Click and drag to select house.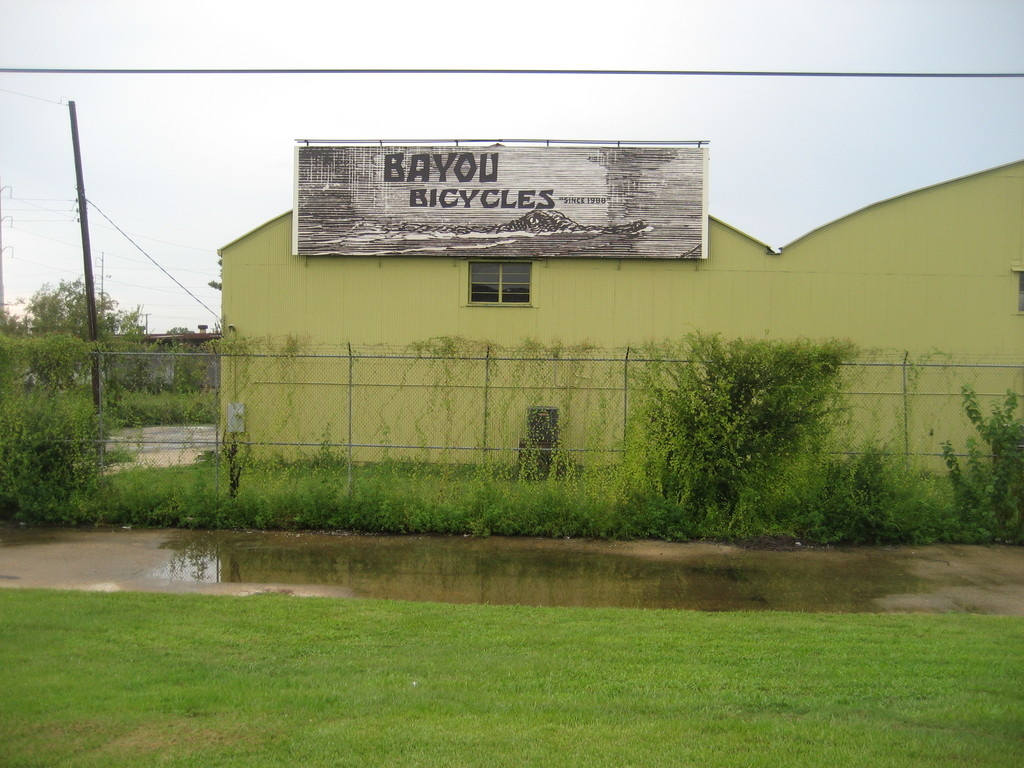
Selection: {"x1": 175, "y1": 65, "x2": 989, "y2": 584}.
